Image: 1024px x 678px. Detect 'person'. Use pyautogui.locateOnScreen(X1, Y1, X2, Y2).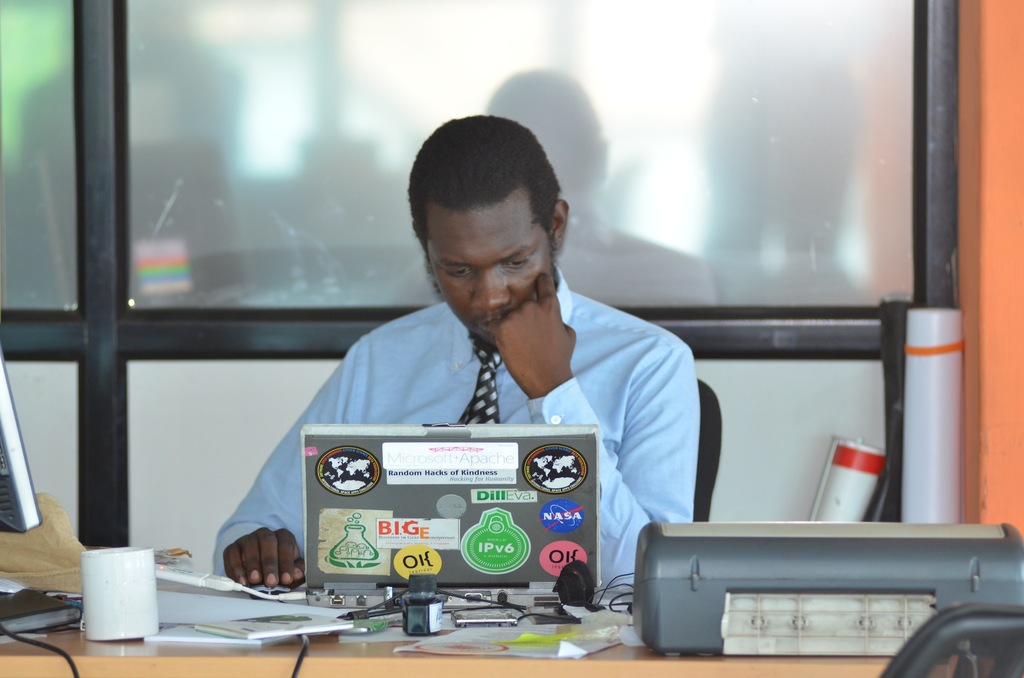
pyautogui.locateOnScreen(258, 134, 695, 619).
